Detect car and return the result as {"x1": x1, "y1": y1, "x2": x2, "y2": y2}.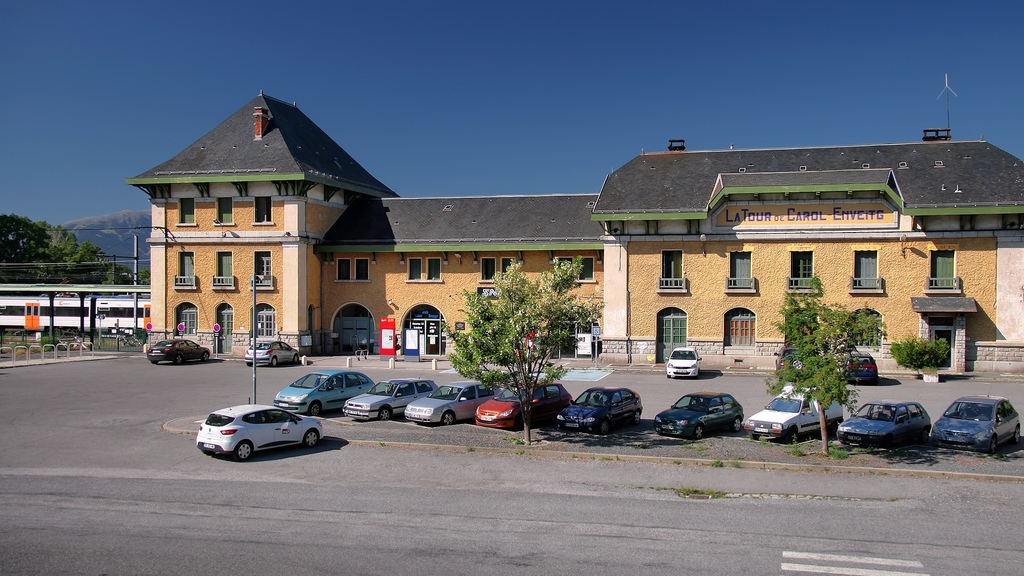
{"x1": 146, "y1": 336, "x2": 212, "y2": 366}.
